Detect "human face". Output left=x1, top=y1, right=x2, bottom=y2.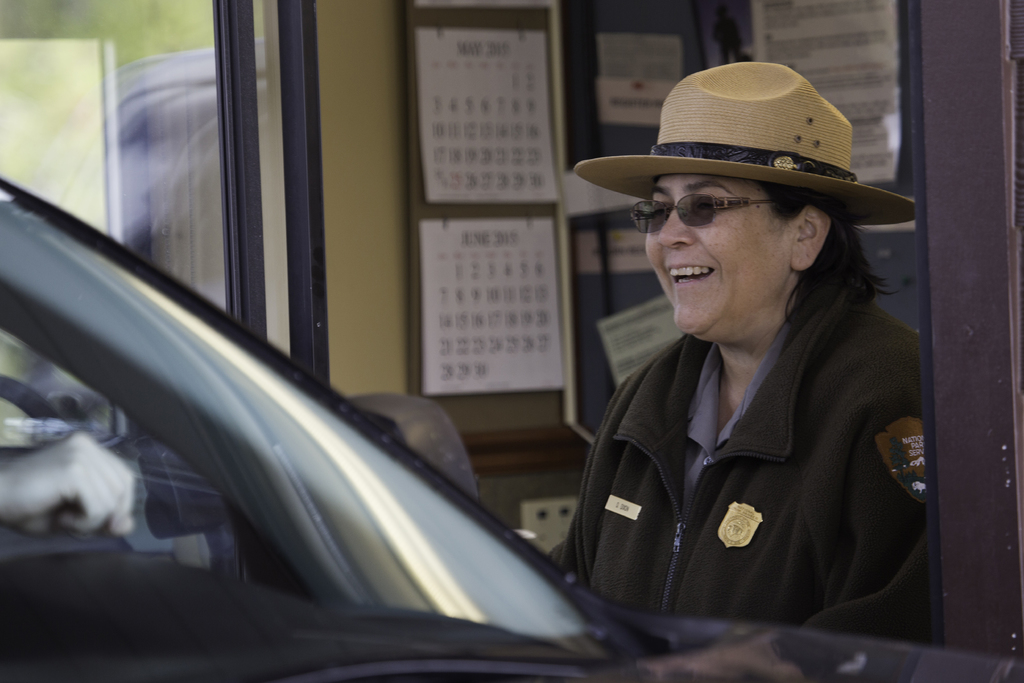
left=643, top=175, right=783, bottom=335.
